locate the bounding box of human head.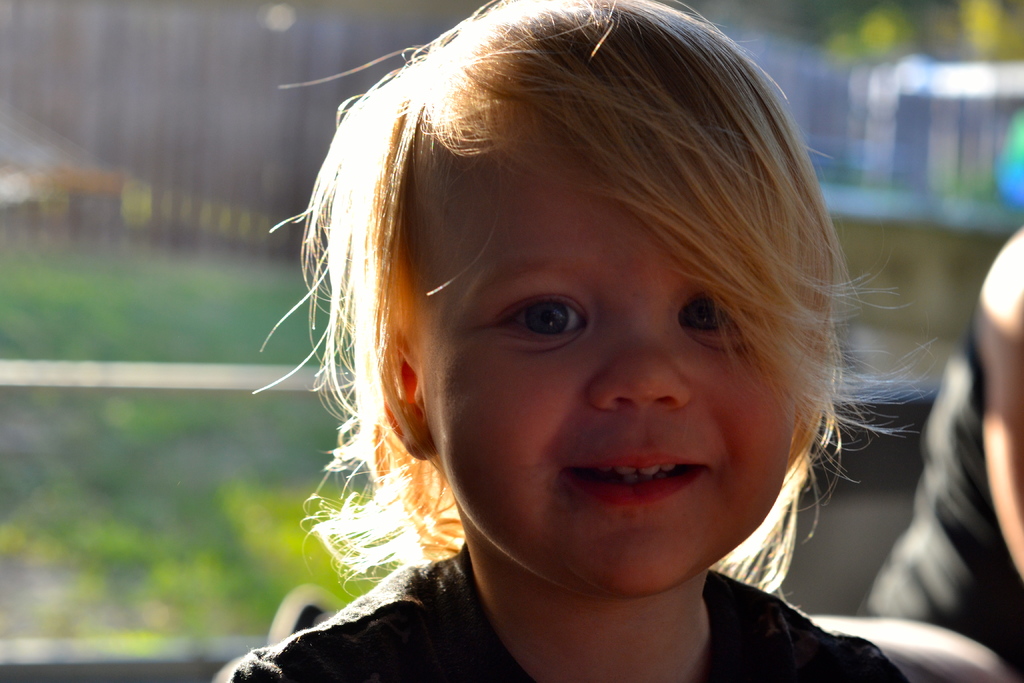
Bounding box: l=306, t=12, r=852, b=593.
